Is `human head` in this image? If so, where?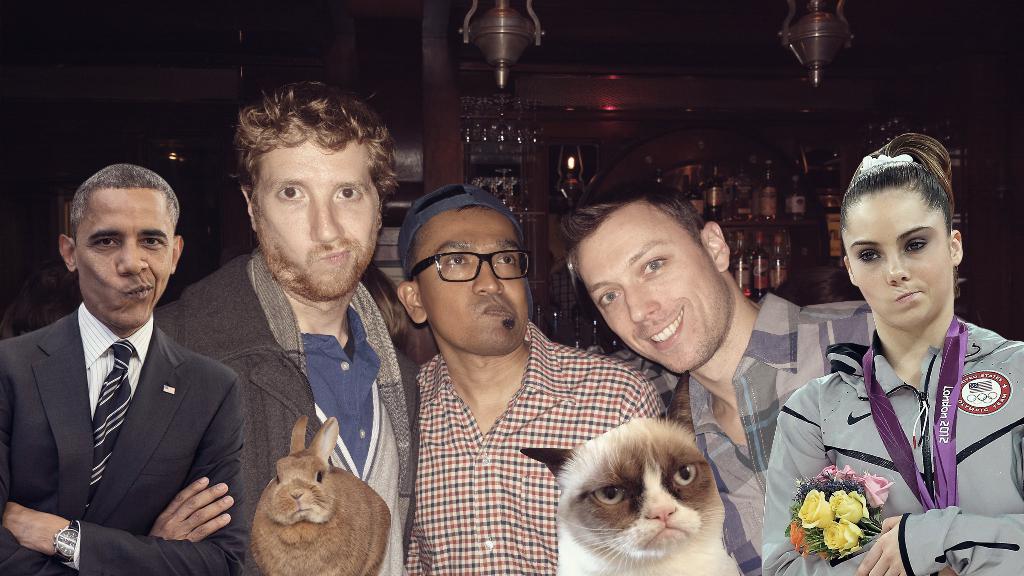
Yes, at (840,136,970,336).
